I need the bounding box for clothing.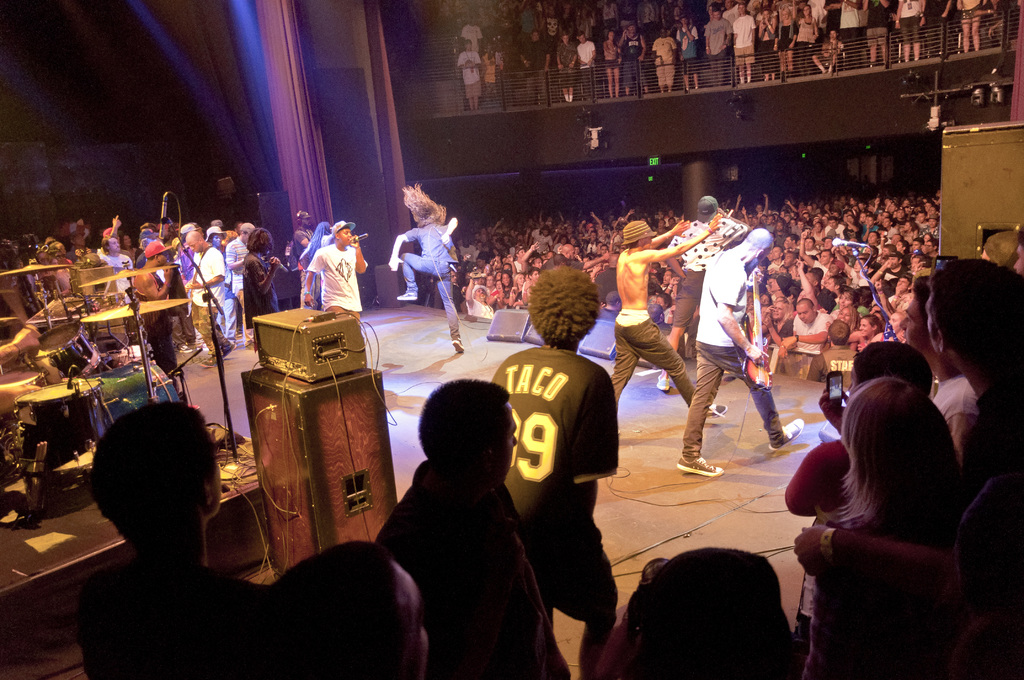
Here it is: 186,254,225,355.
